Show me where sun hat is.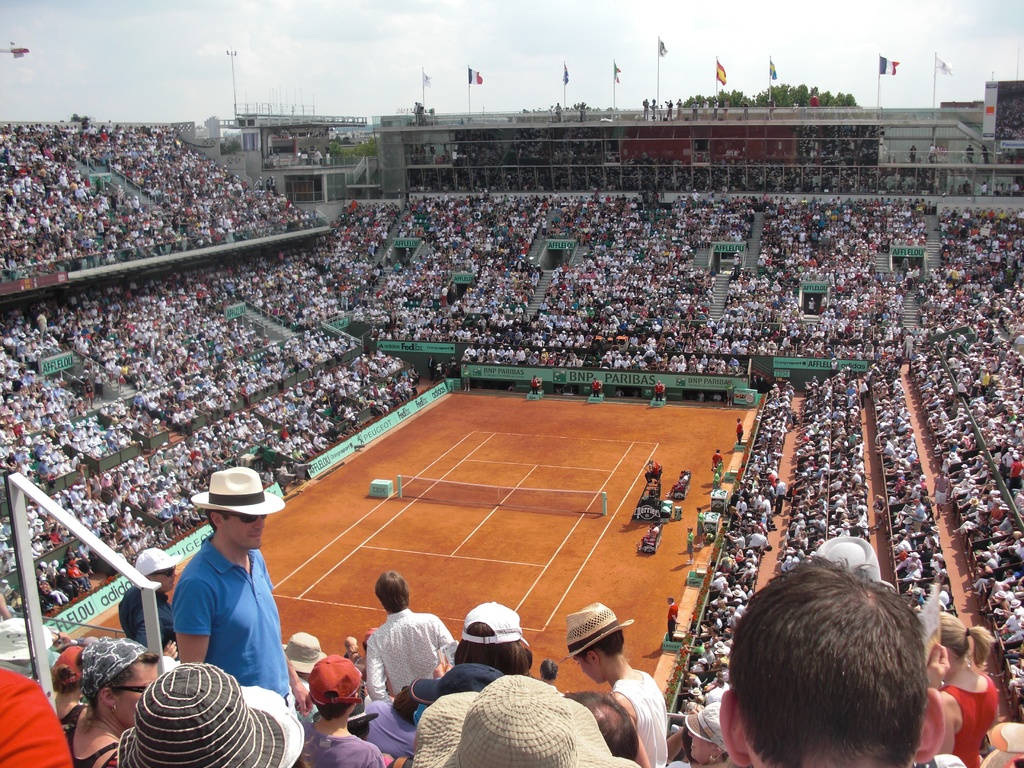
sun hat is at Rect(404, 678, 652, 767).
